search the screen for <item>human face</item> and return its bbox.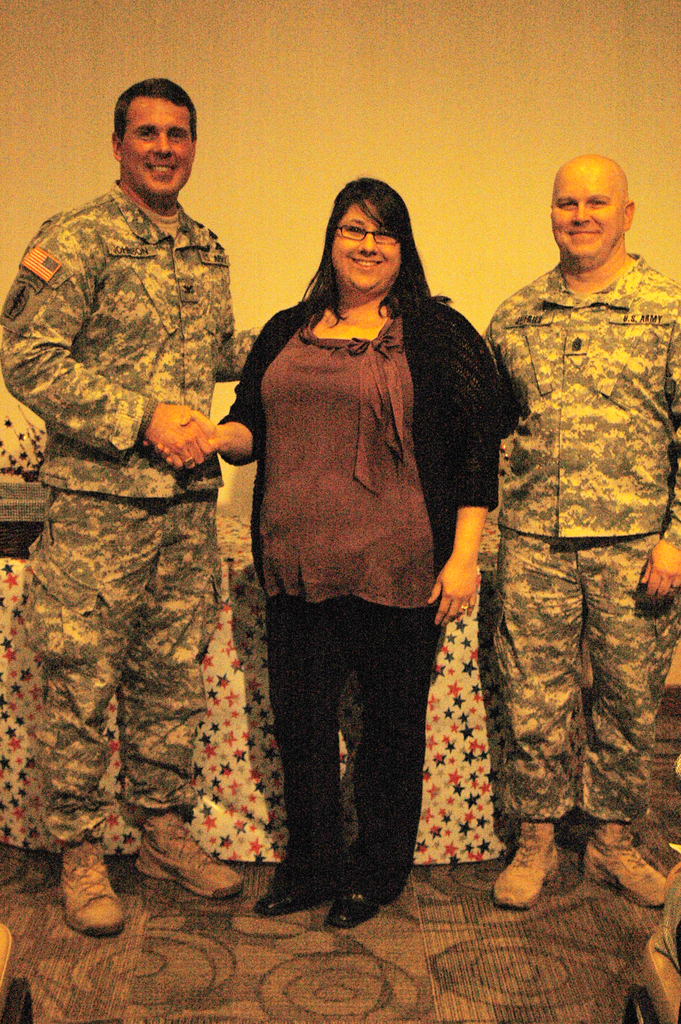
Found: [114,92,195,195].
